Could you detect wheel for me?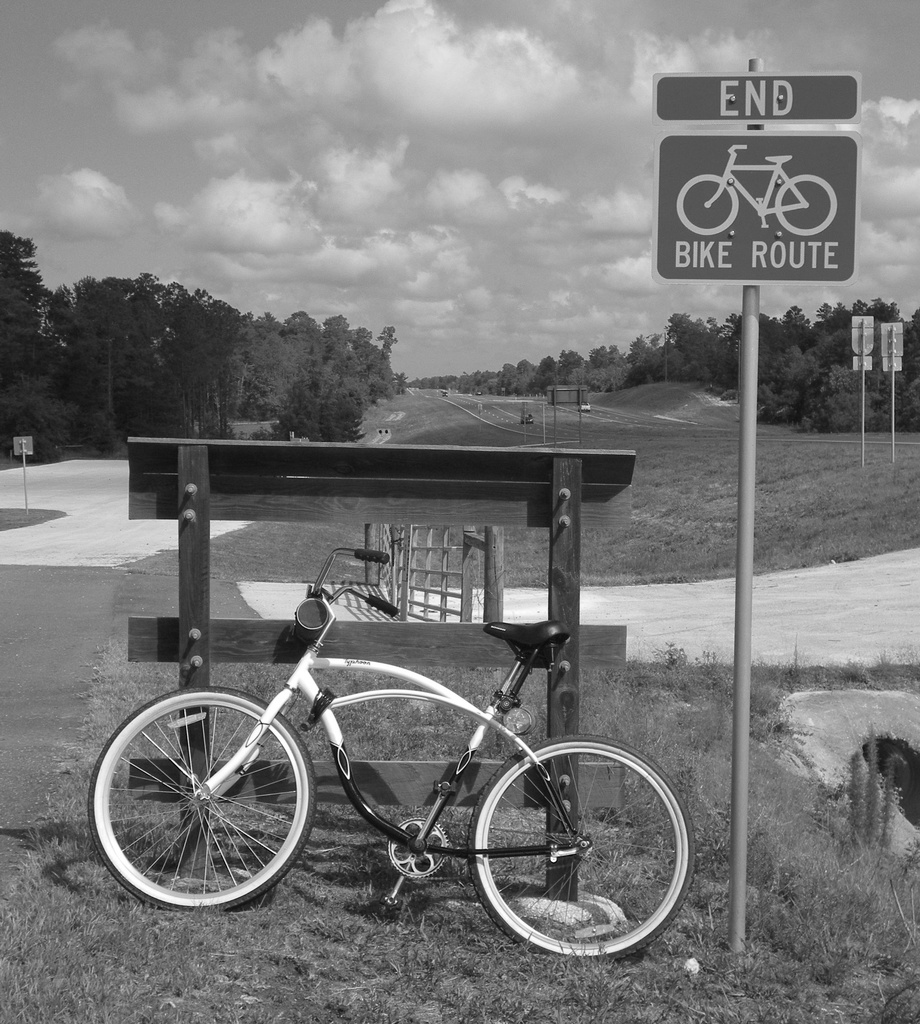
Detection result: select_region(96, 683, 312, 906).
